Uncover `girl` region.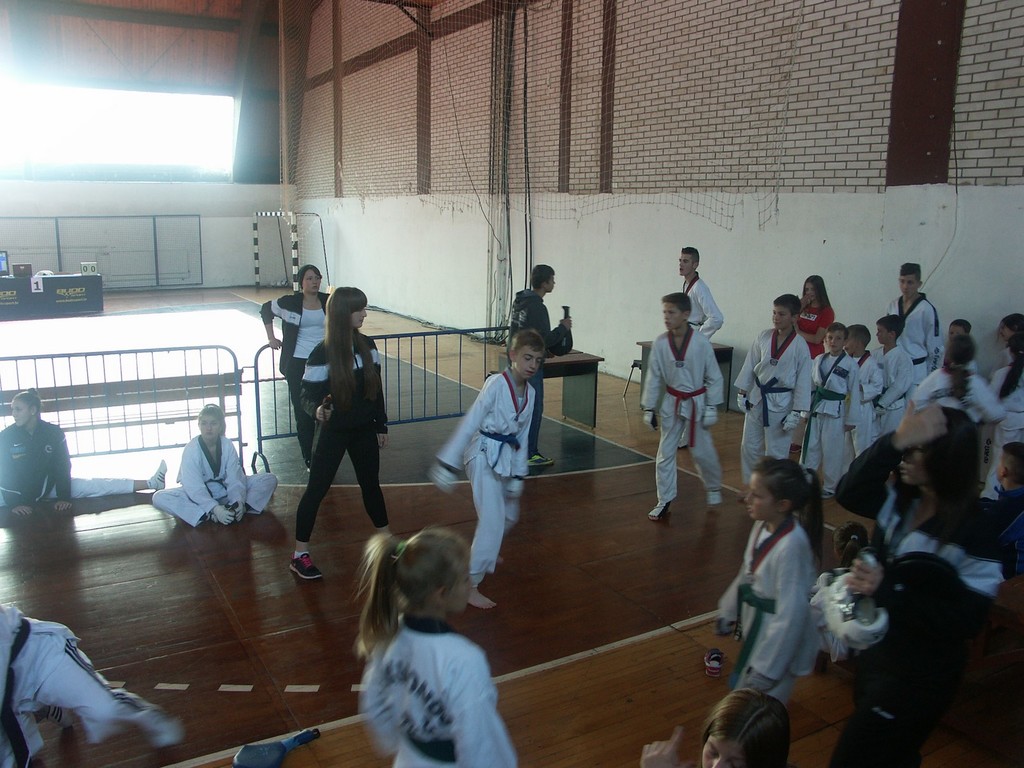
Uncovered: (641, 685, 789, 767).
